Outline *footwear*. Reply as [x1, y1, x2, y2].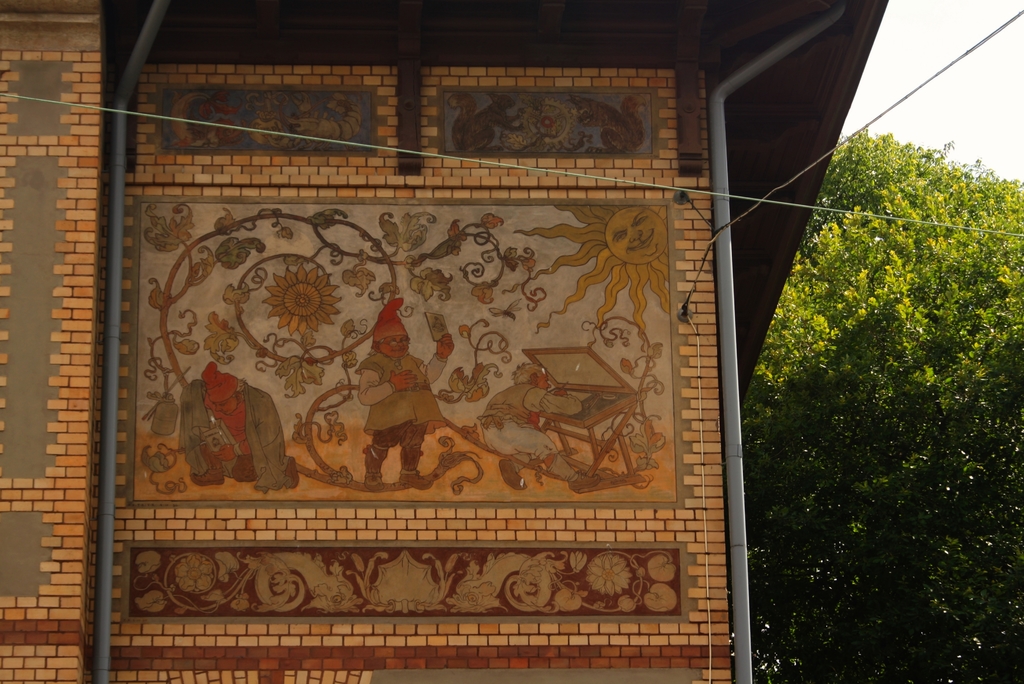
[357, 439, 383, 494].
